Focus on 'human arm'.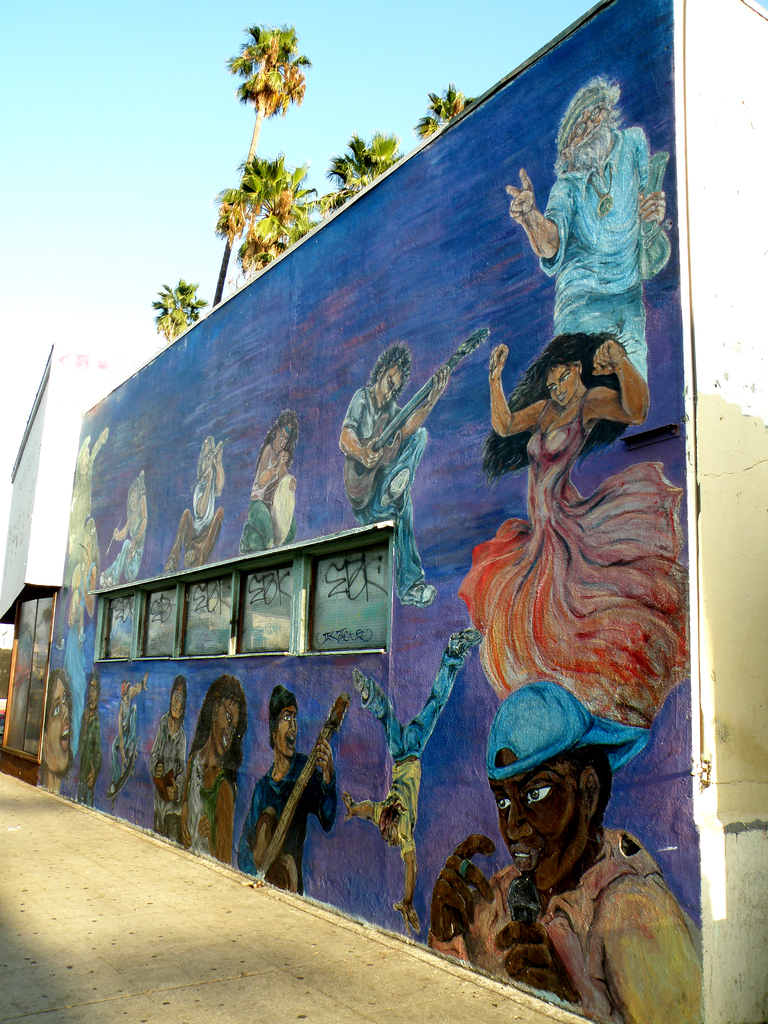
Focused at locate(251, 452, 300, 491).
